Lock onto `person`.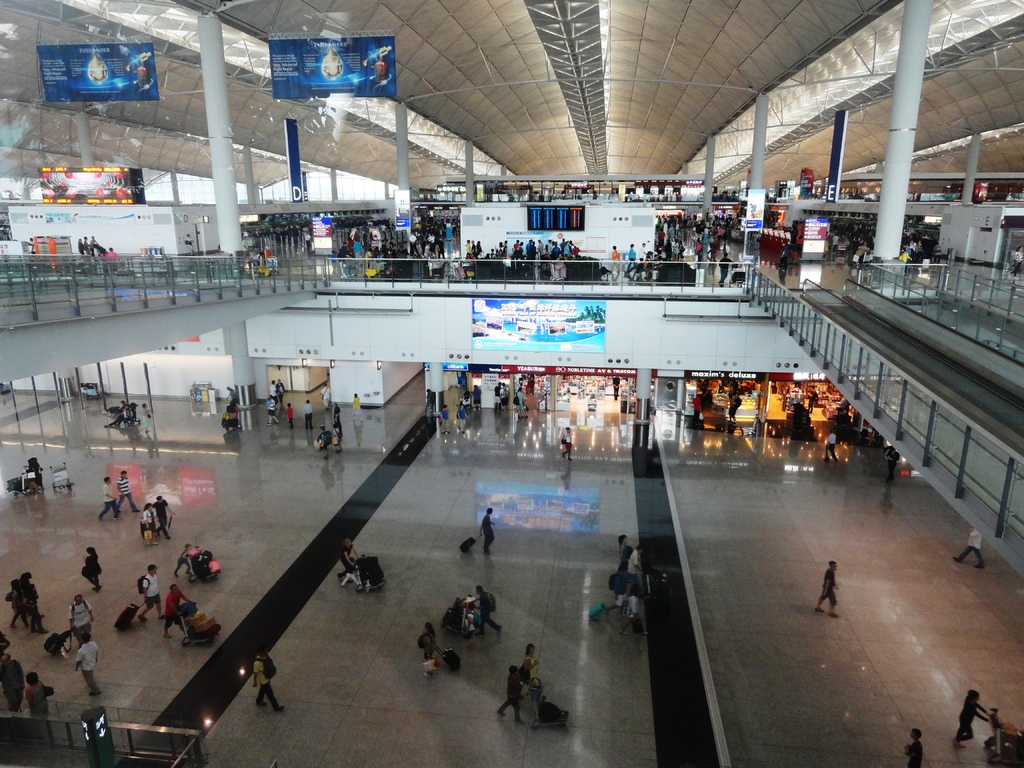
Locked: {"left": 498, "top": 633, "right": 527, "bottom": 719}.
